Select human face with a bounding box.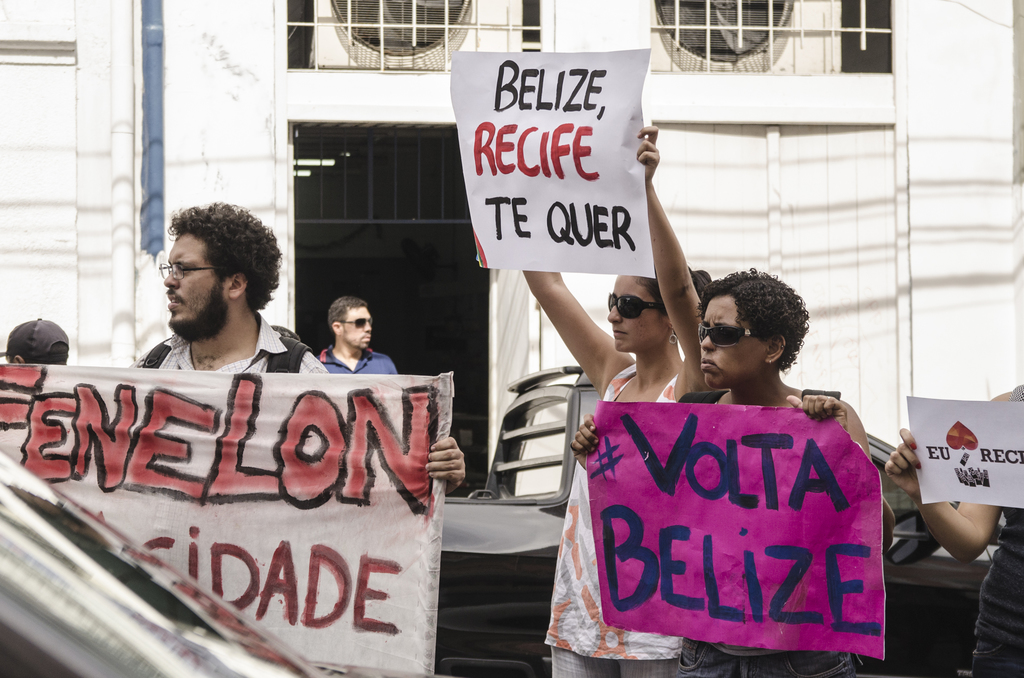
x1=601 y1=271 x2=669 y2=350.
